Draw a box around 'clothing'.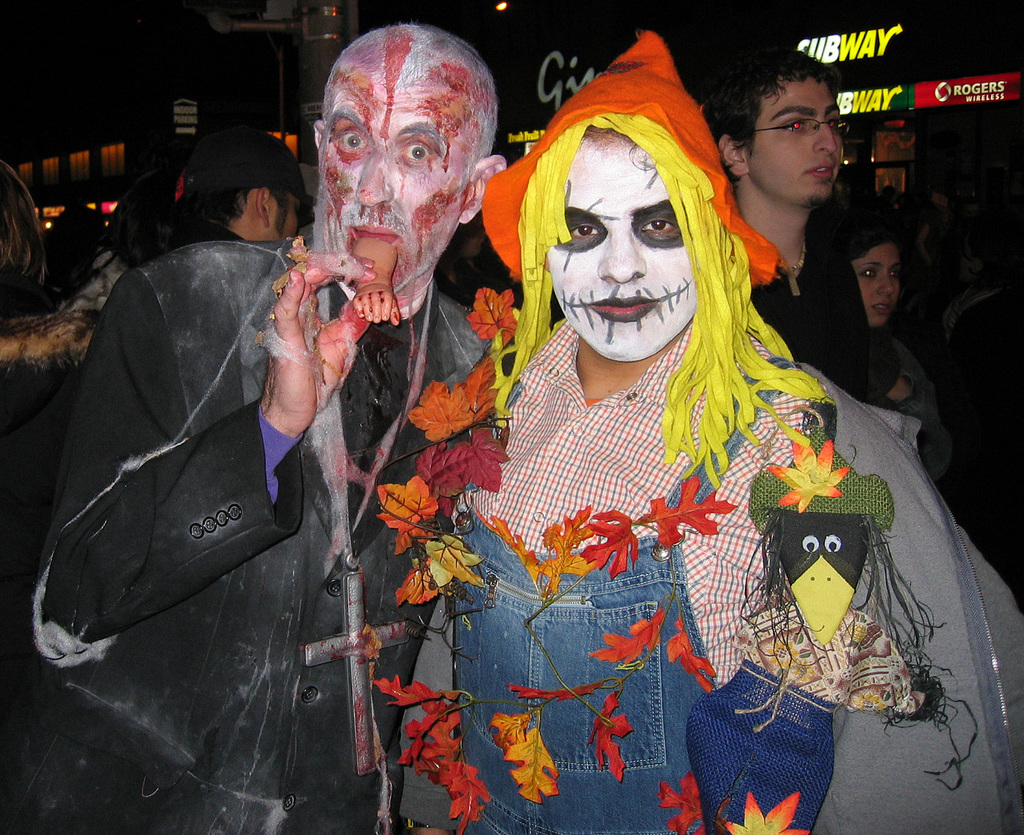
393, 302, 1023, 834.
